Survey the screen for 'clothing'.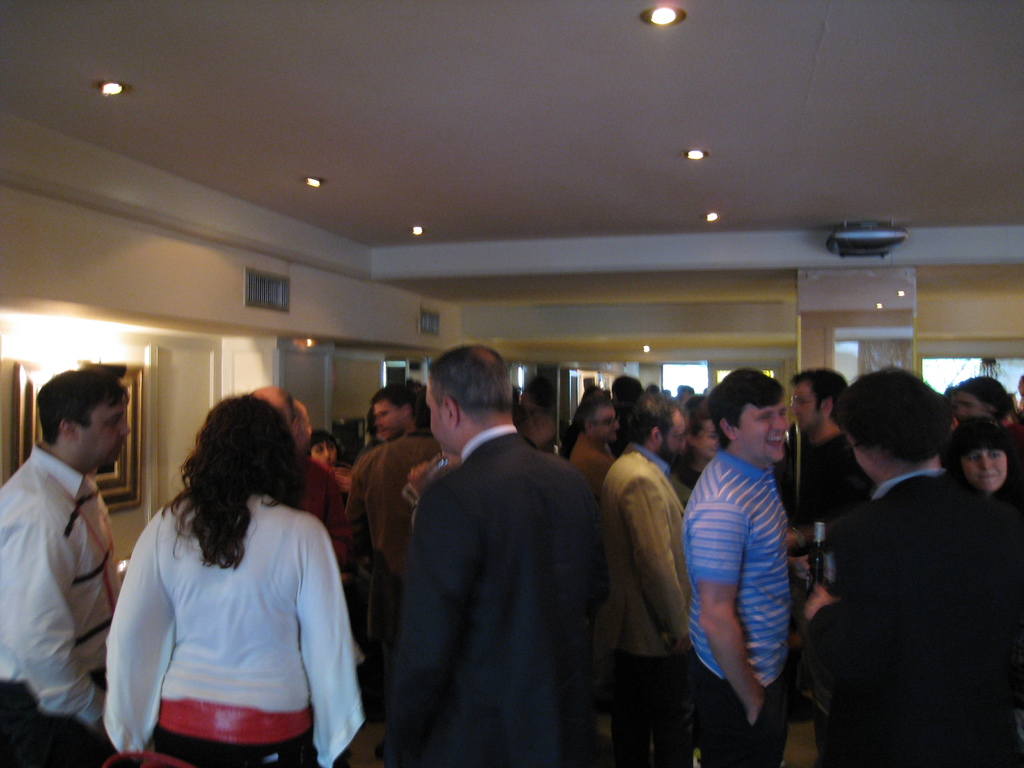
Survey found: 682, 452, 797, 767.
